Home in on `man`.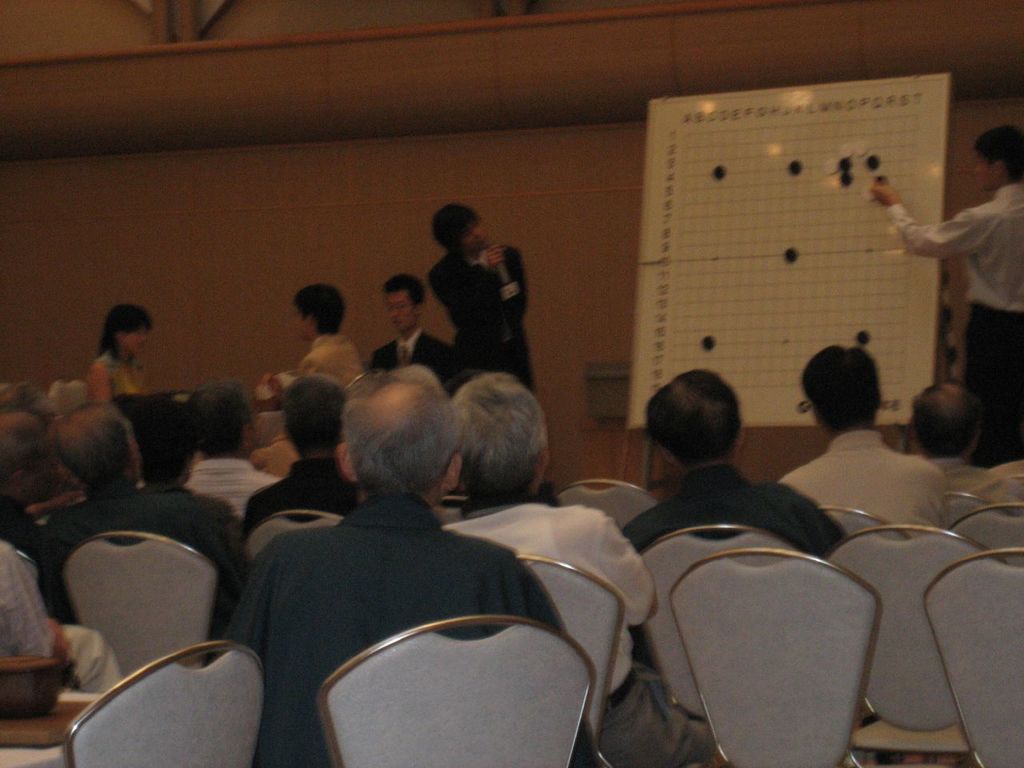
Homed in at rect(622, 366, 850, 674).
